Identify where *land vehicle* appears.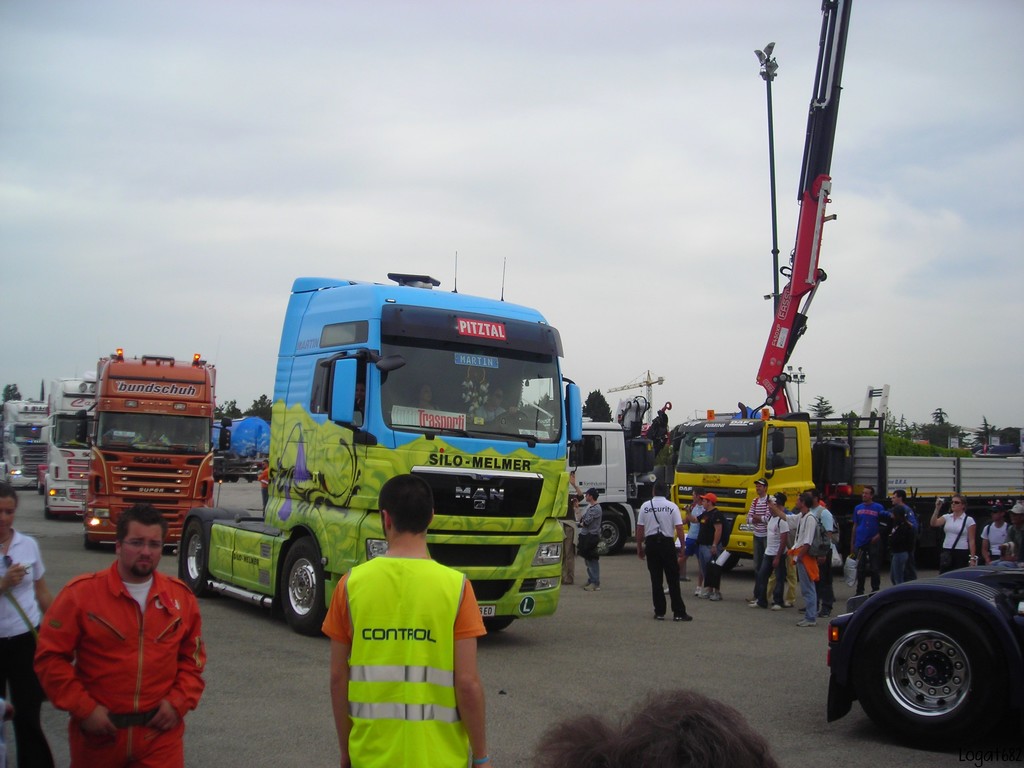
Appears at crop(88, 347, 237, 547).
